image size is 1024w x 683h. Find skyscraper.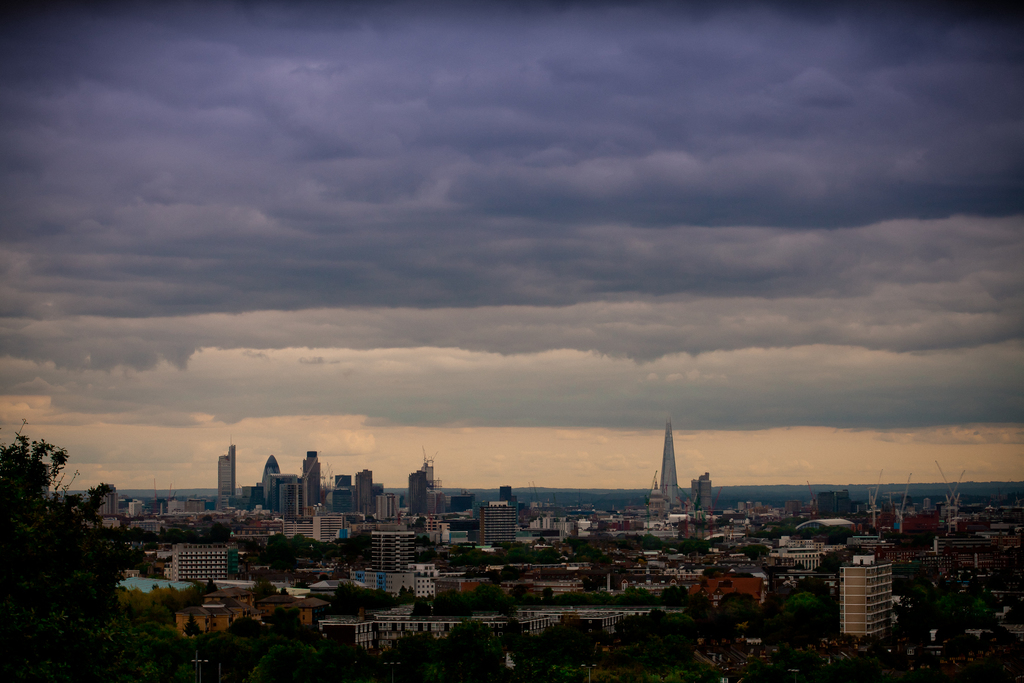
[685, 468, 717, 518].
